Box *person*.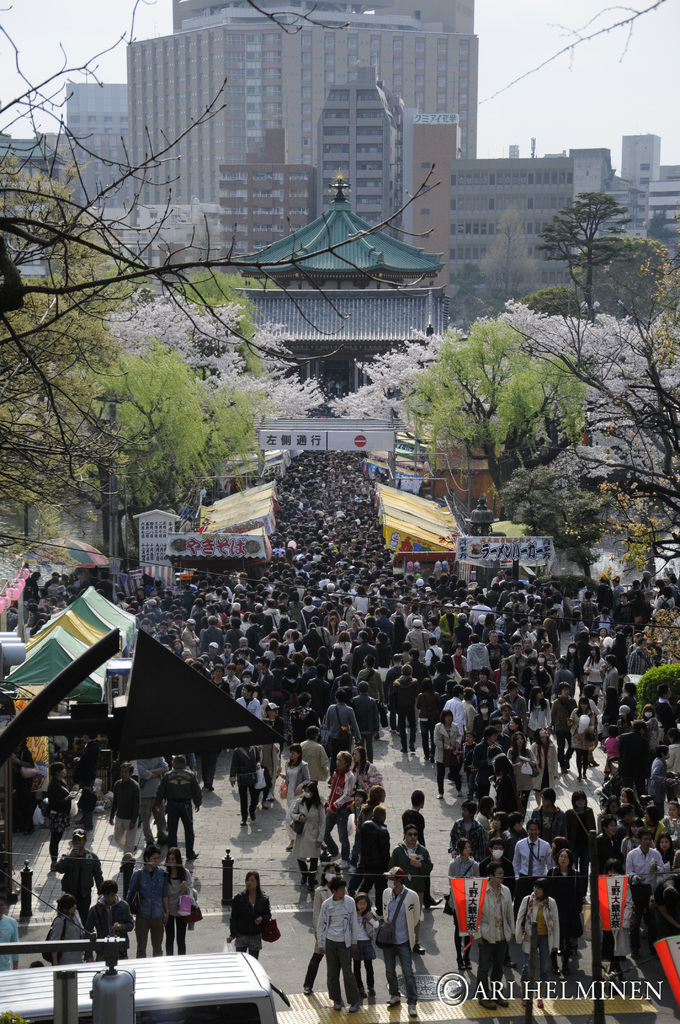
box(88, 881, 135, 935).
